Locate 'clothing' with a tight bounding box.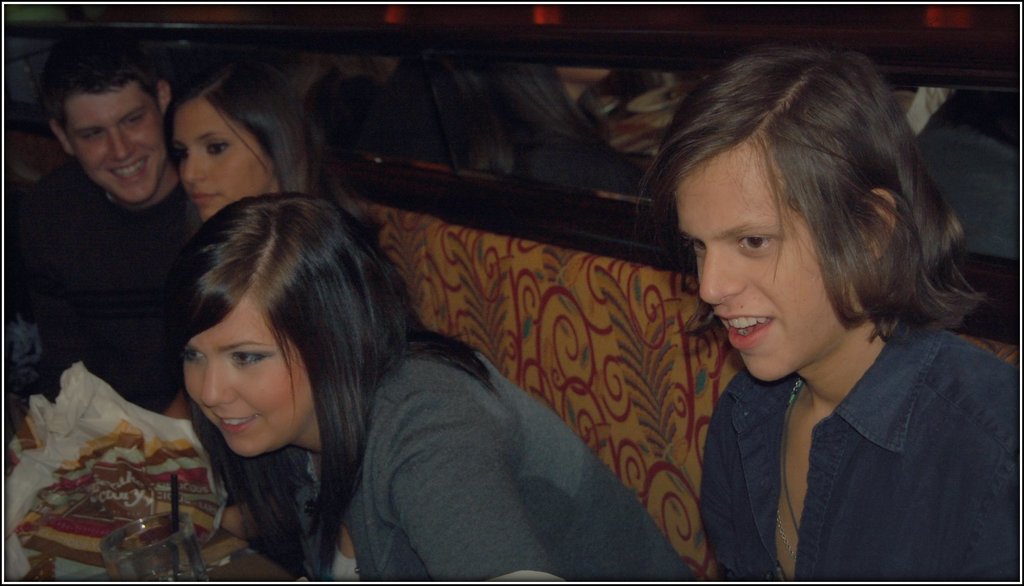
<box>646,270,1020,582</box>.
